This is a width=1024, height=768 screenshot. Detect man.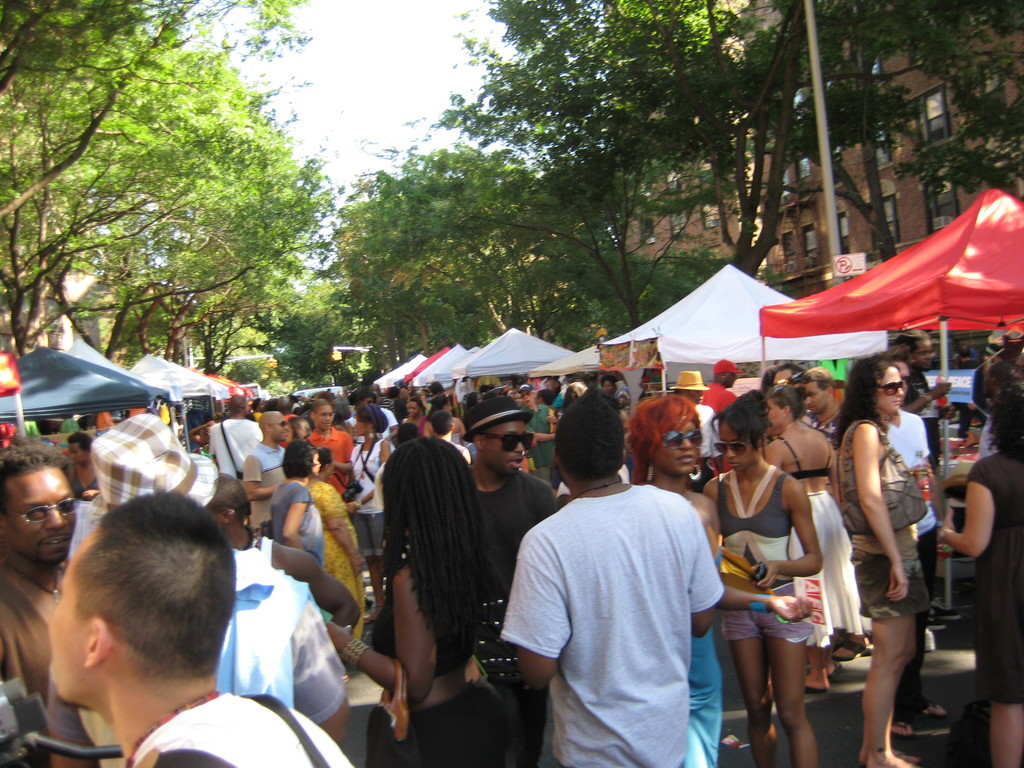
detection(15, 513, 346, 767).
